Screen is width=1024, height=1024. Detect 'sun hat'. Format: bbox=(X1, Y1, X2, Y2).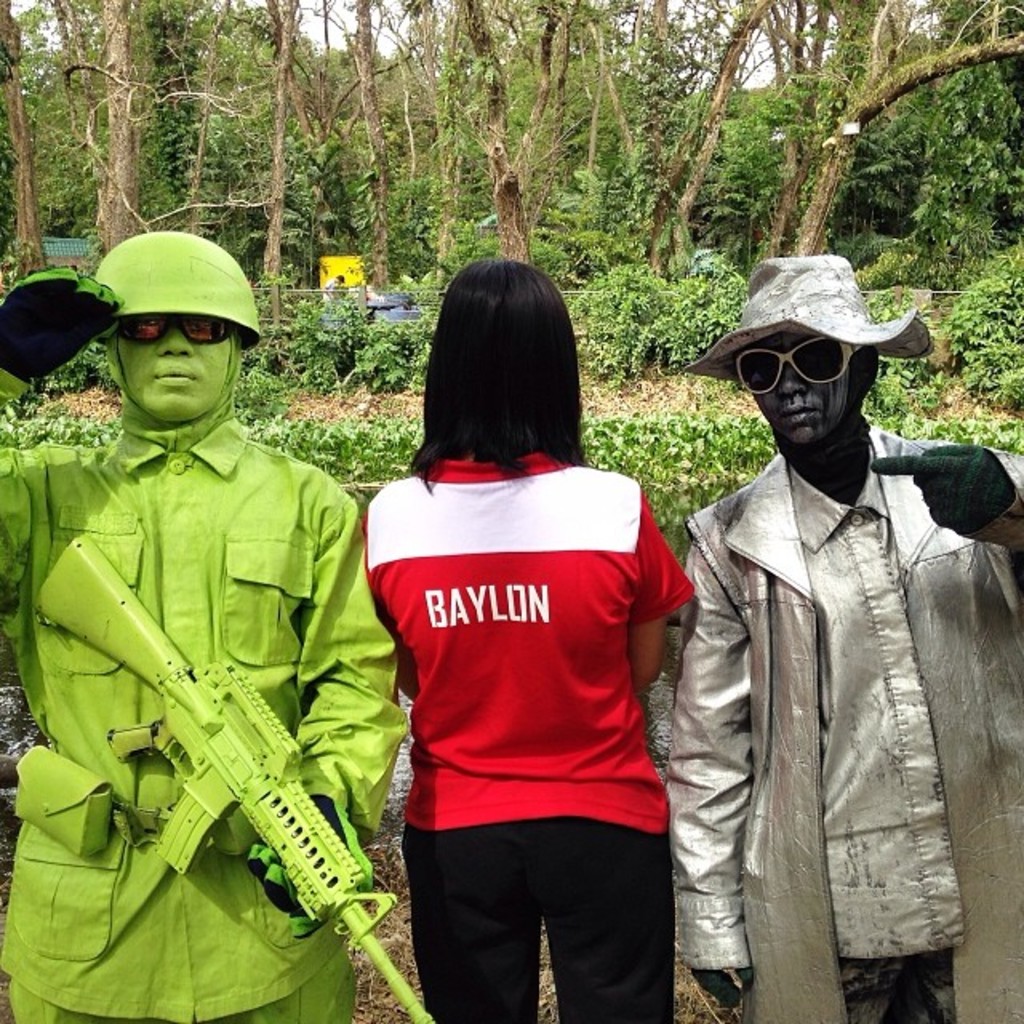
bbox=(88, 229, 275, 422).
